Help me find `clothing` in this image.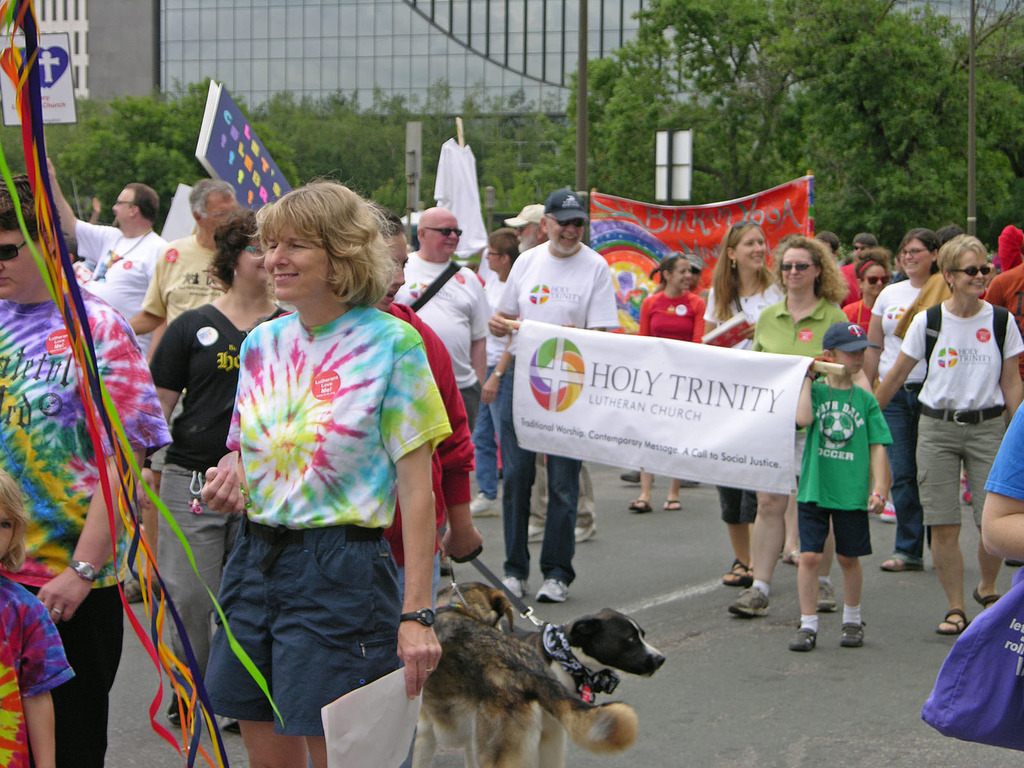
Found it: <region>480, 274, 504, 433</region>.
